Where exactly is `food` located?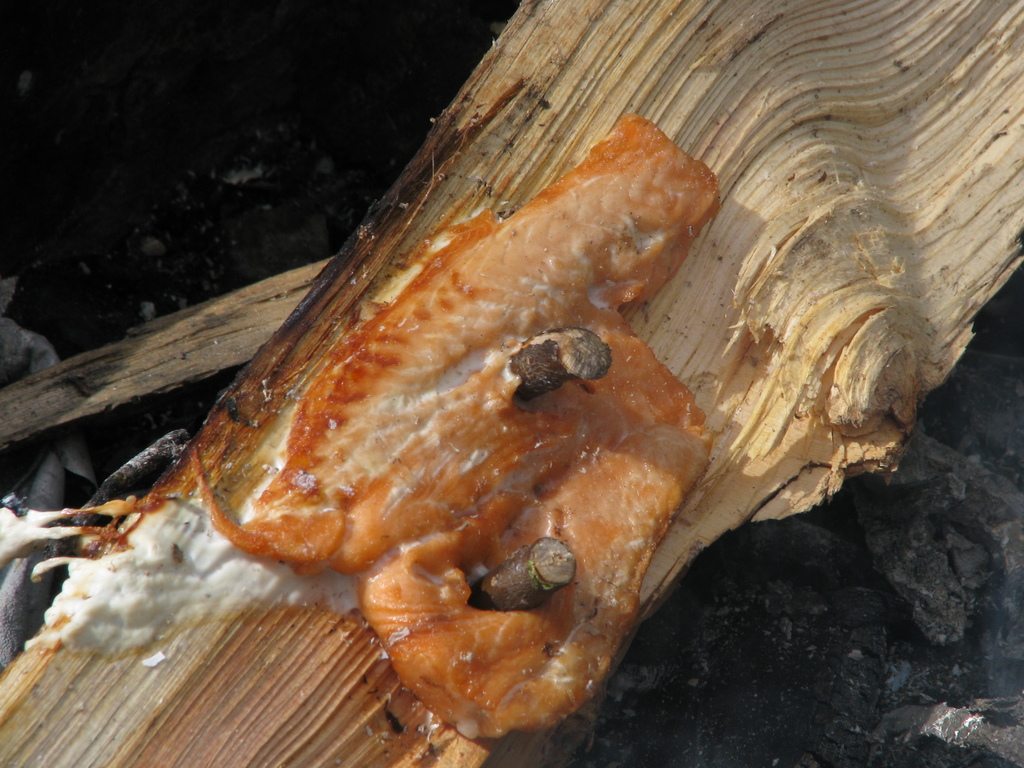
Its bounding box is x1=0 y1=108 x2=723 y2=749.
